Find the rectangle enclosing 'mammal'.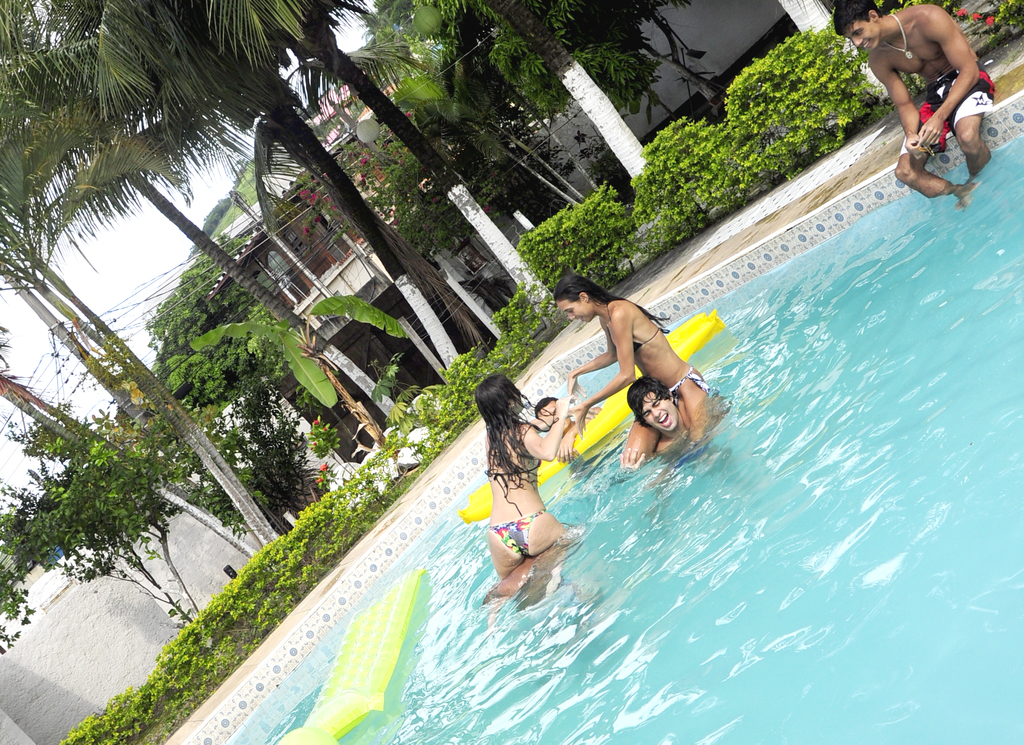
x1=481 y1=537 x2=571 y2=600.
